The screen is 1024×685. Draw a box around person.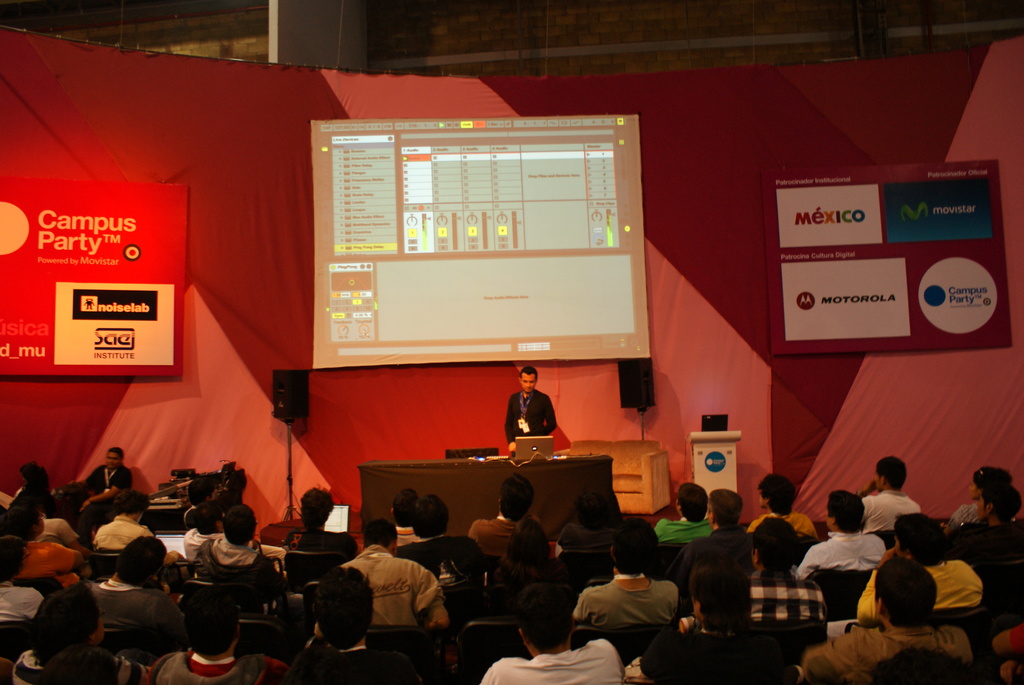
left=307, top=564, right=375, bottom=677.
